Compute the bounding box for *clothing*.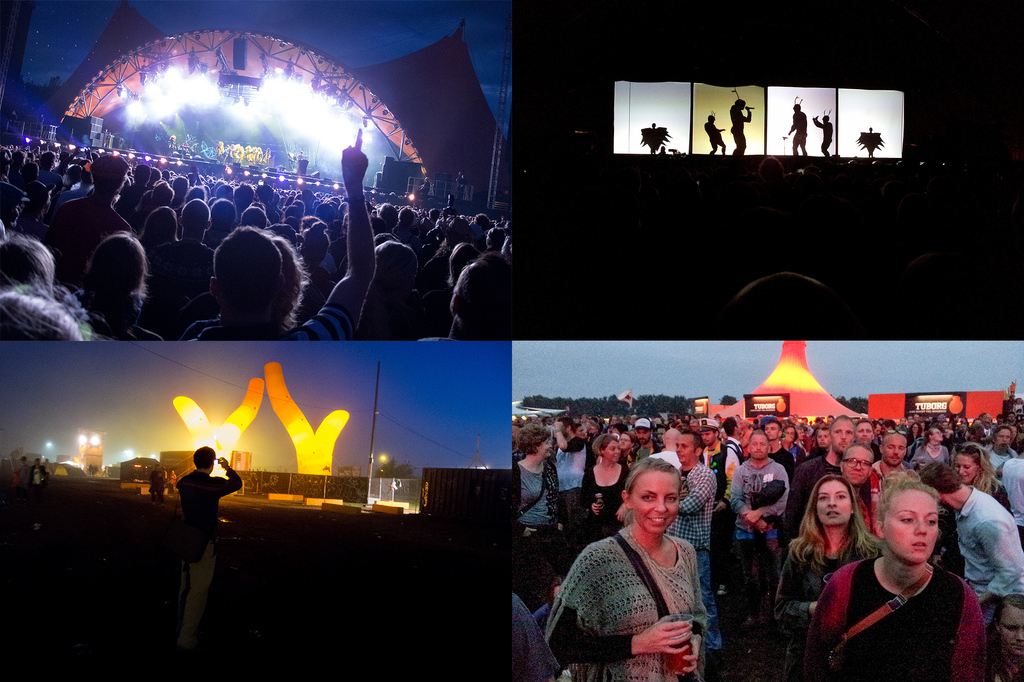
left=726, top=435, right=745, bottom=460.
